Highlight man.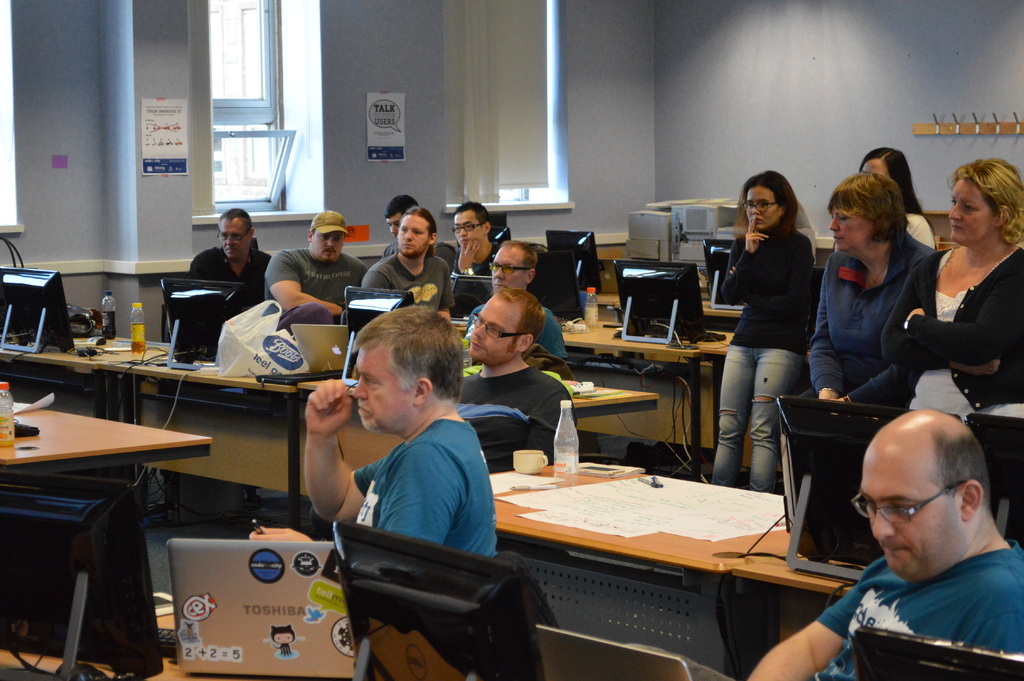
Highlighted region: [left=746, top=409, right=1023, bottom=680].
